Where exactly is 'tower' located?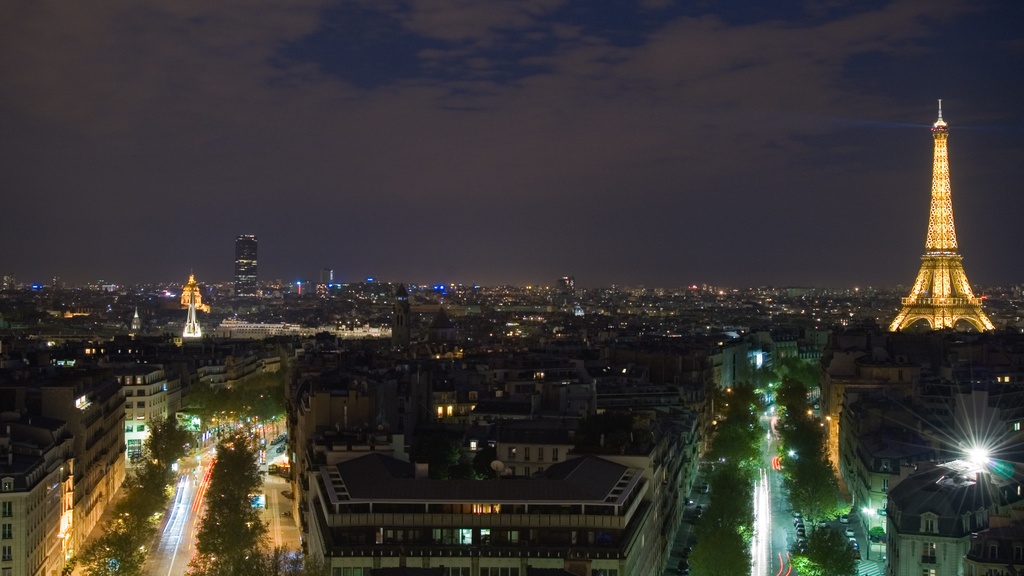
Its bounding box is BBox(889, 92, 1004, 332).
